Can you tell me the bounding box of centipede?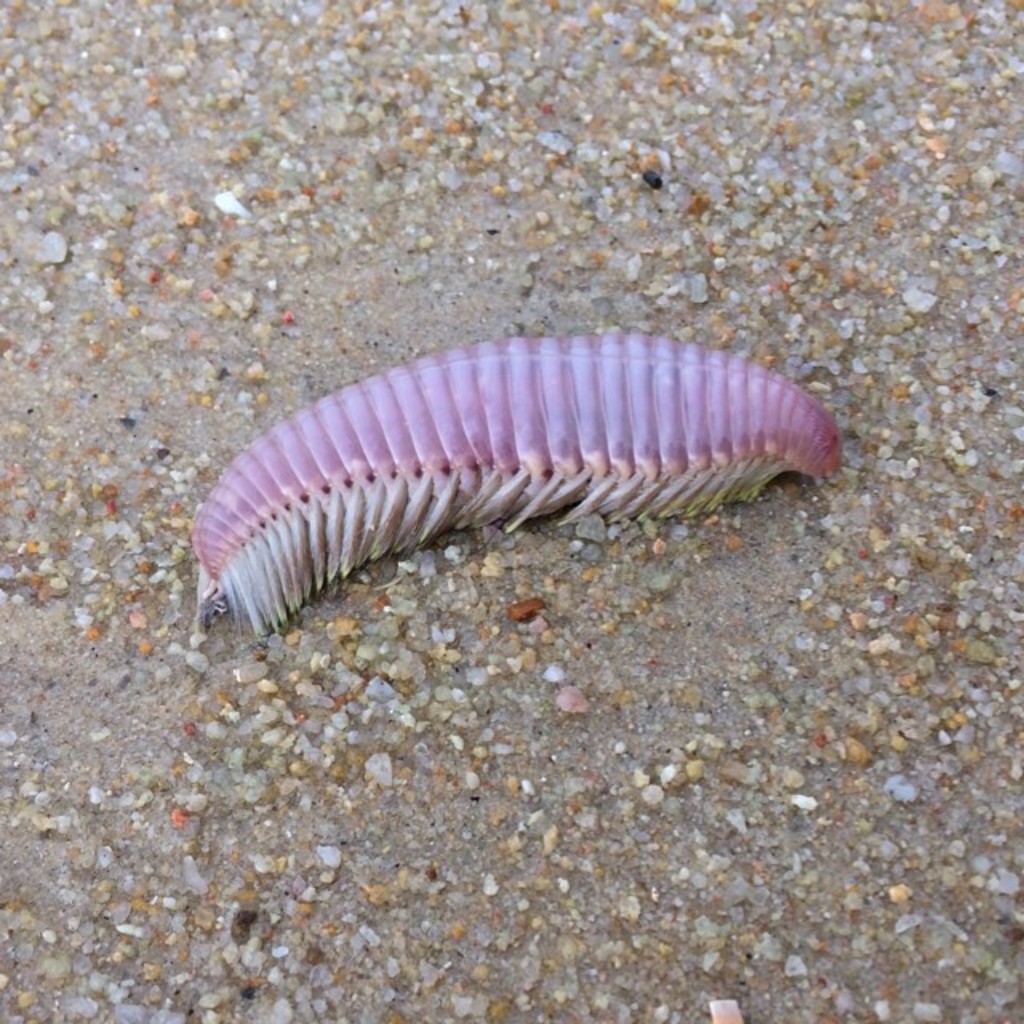
<box>187,328,845,627</box>.
